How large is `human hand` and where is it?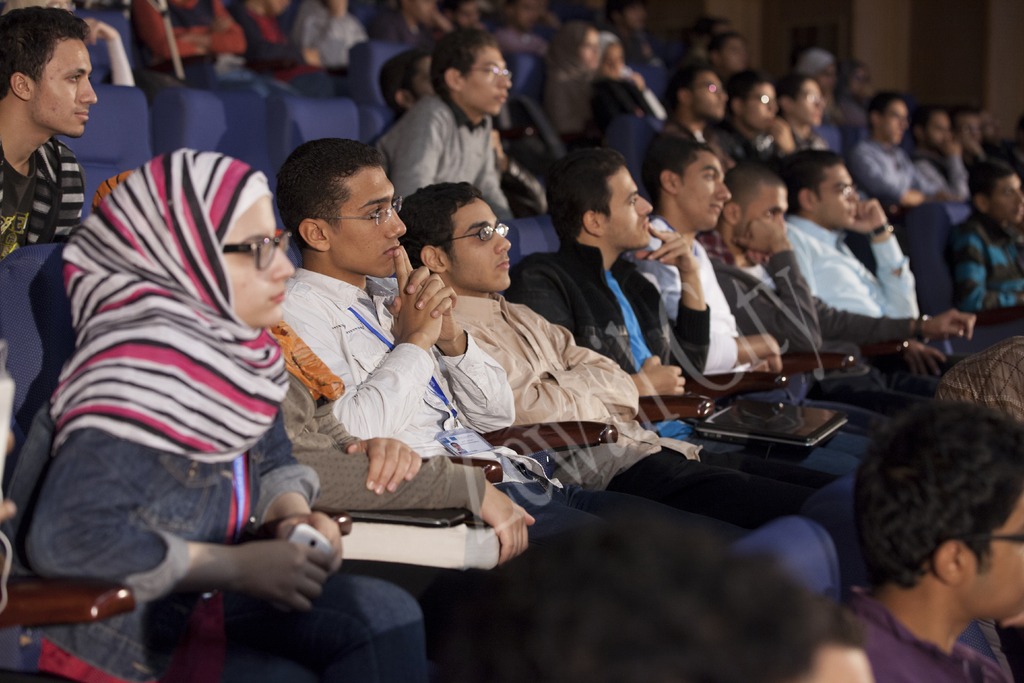
Bounding box: bbox=(243, 538, 328, 613).
